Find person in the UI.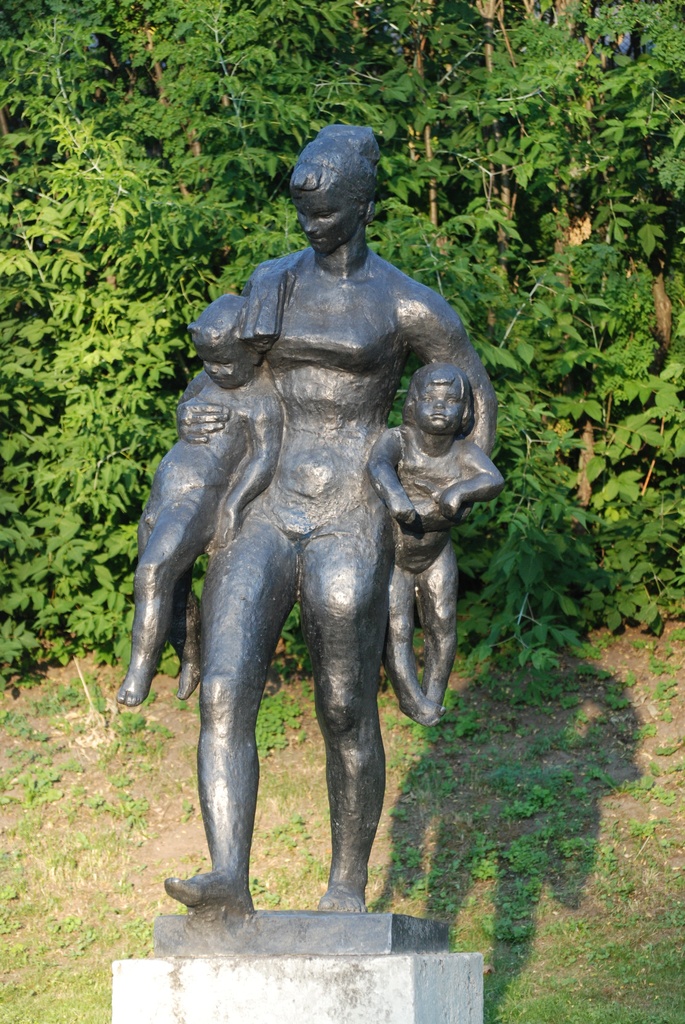
UI element at x1=368 y1=363 x2=496 y2=729.
